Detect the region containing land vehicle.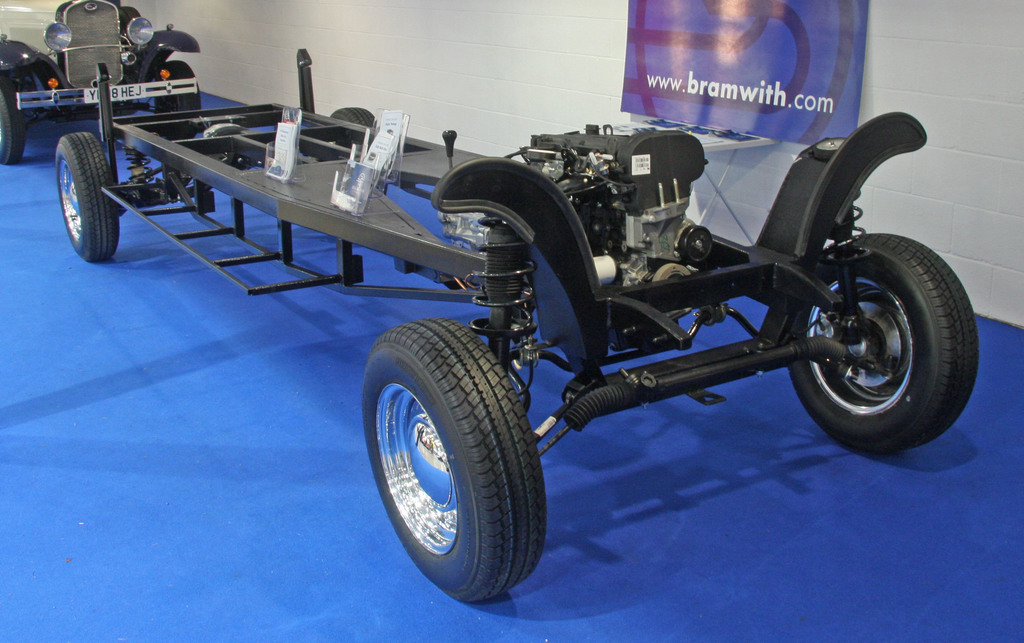
52,45,984,602.
